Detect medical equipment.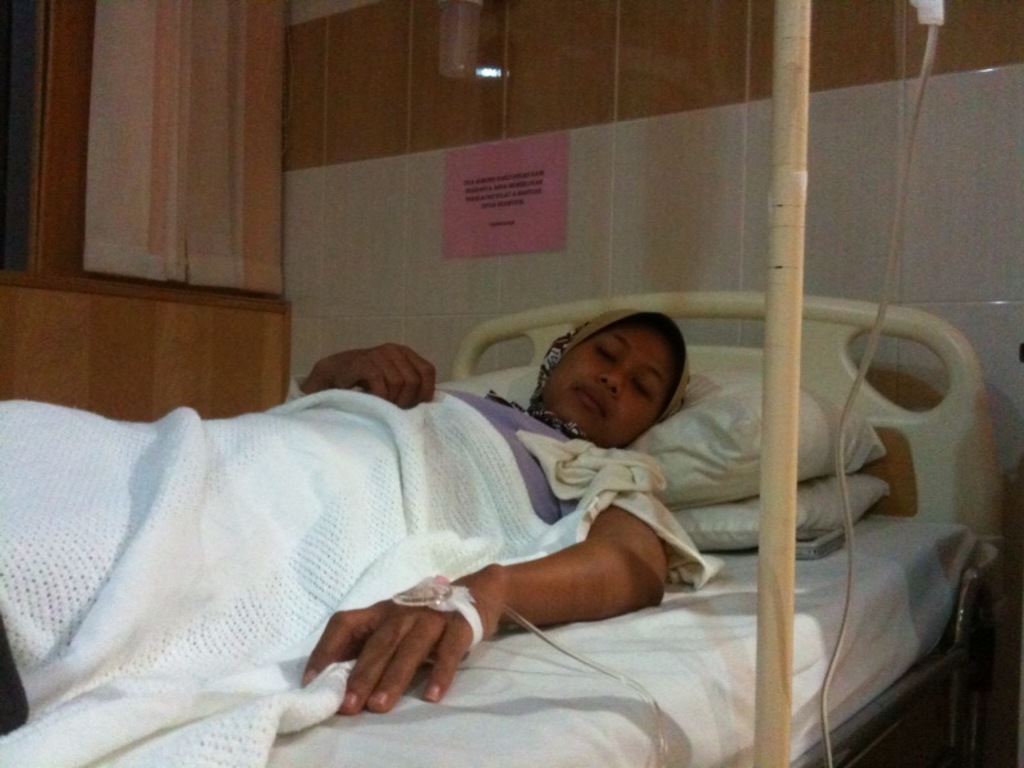
Detected at <box>0,287,1011,767</box>.
